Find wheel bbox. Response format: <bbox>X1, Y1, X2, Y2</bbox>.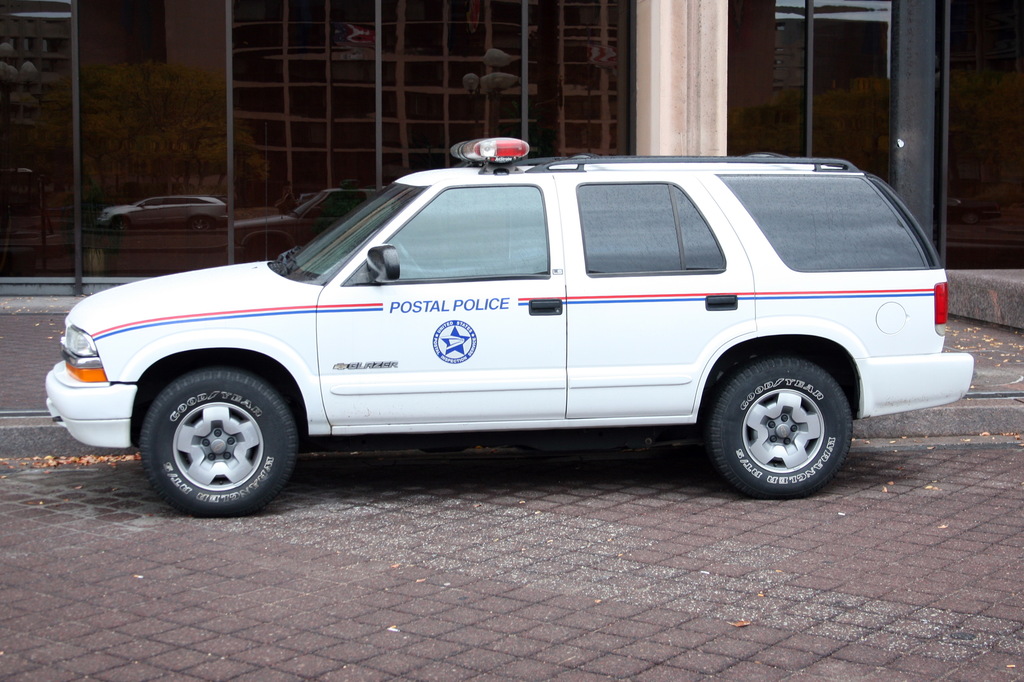
<bbox>706, 356, 856, 497</bbox>.
